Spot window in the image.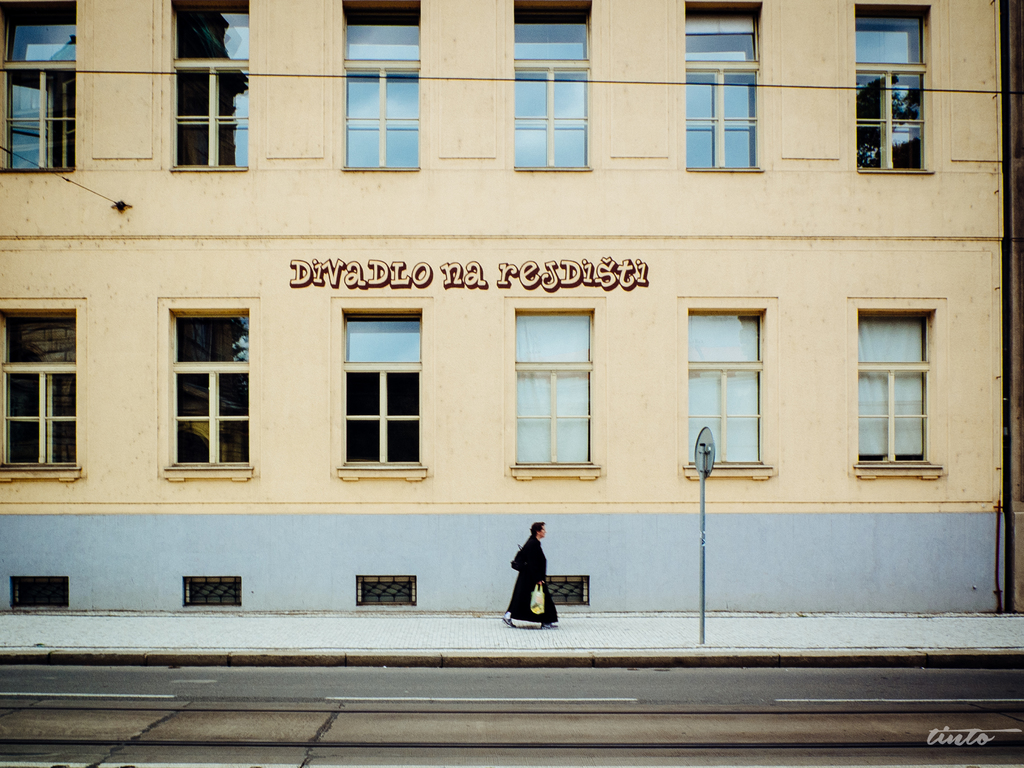
window found at bbox(682, 307, 777, 480).
